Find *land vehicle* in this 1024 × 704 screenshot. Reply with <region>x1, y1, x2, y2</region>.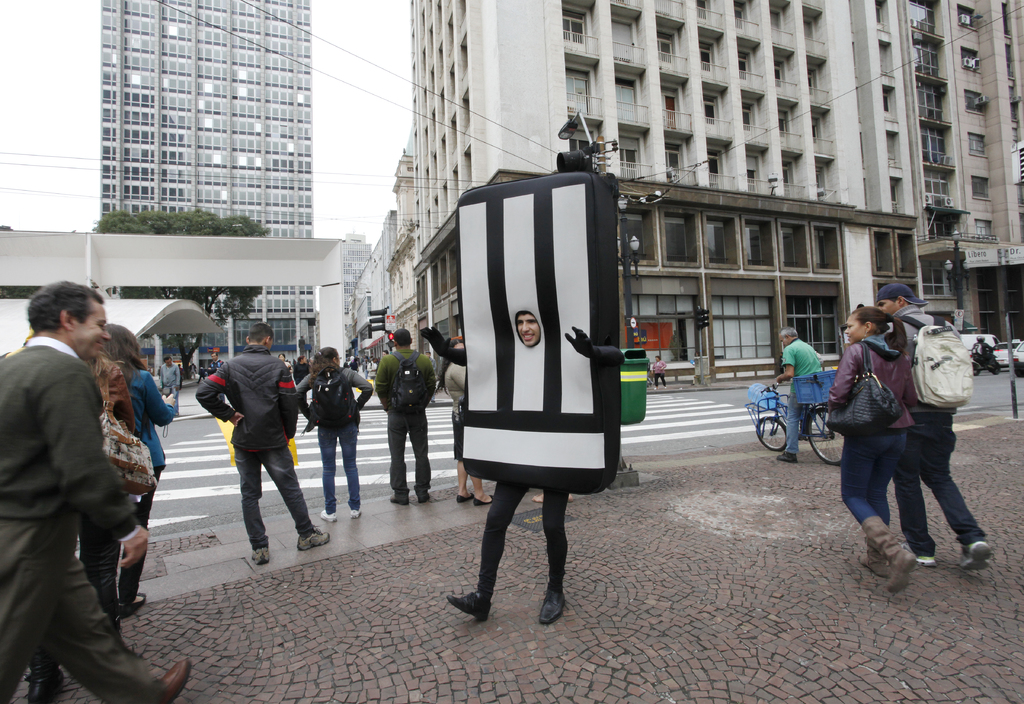
<region>993, 338, 1020, 367</region>.
